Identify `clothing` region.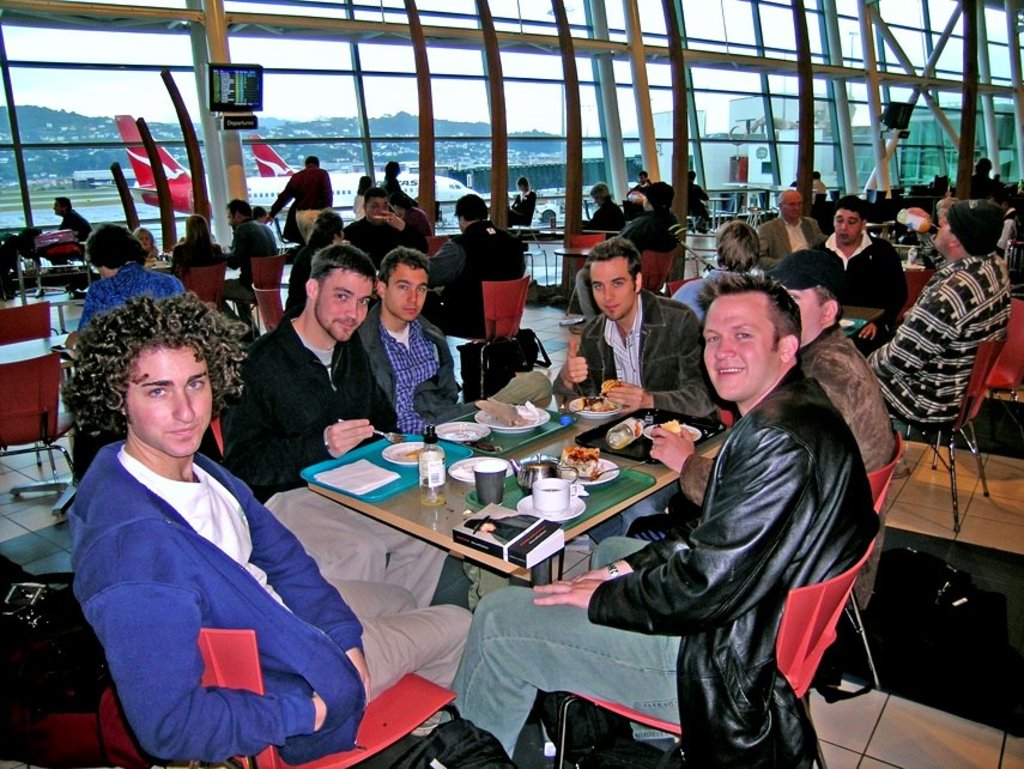
Region: {"left": 425, "top": 216, "right": 514, "bottom": 337}.
